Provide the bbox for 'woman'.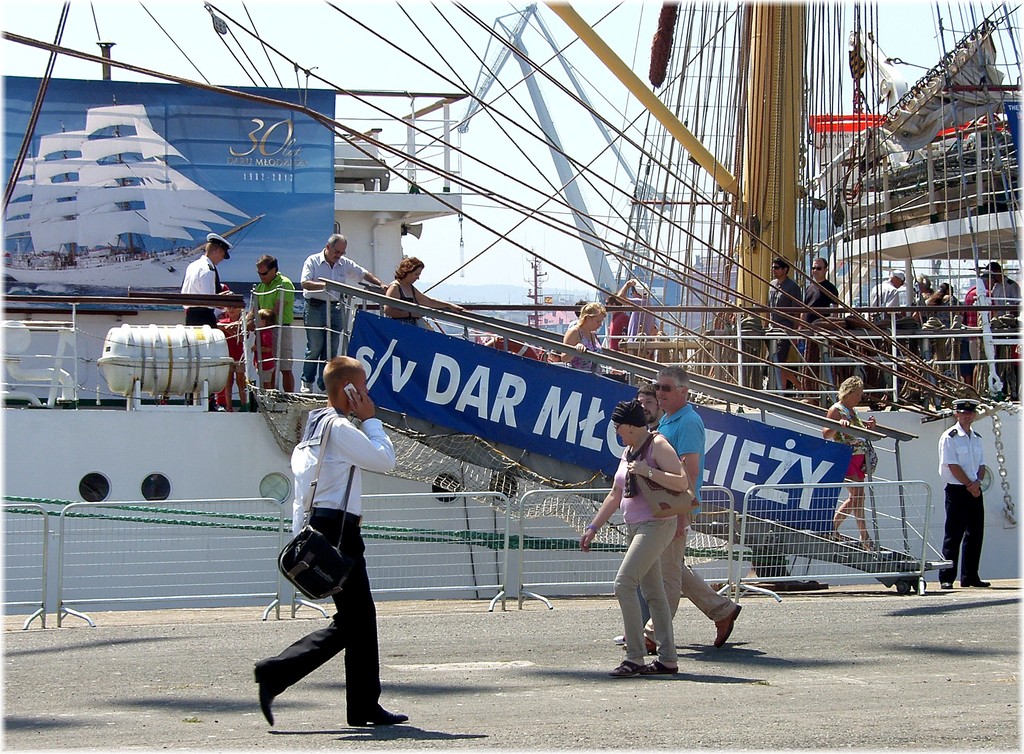
[x1=383, y1=245, x2=476, y2=331].
